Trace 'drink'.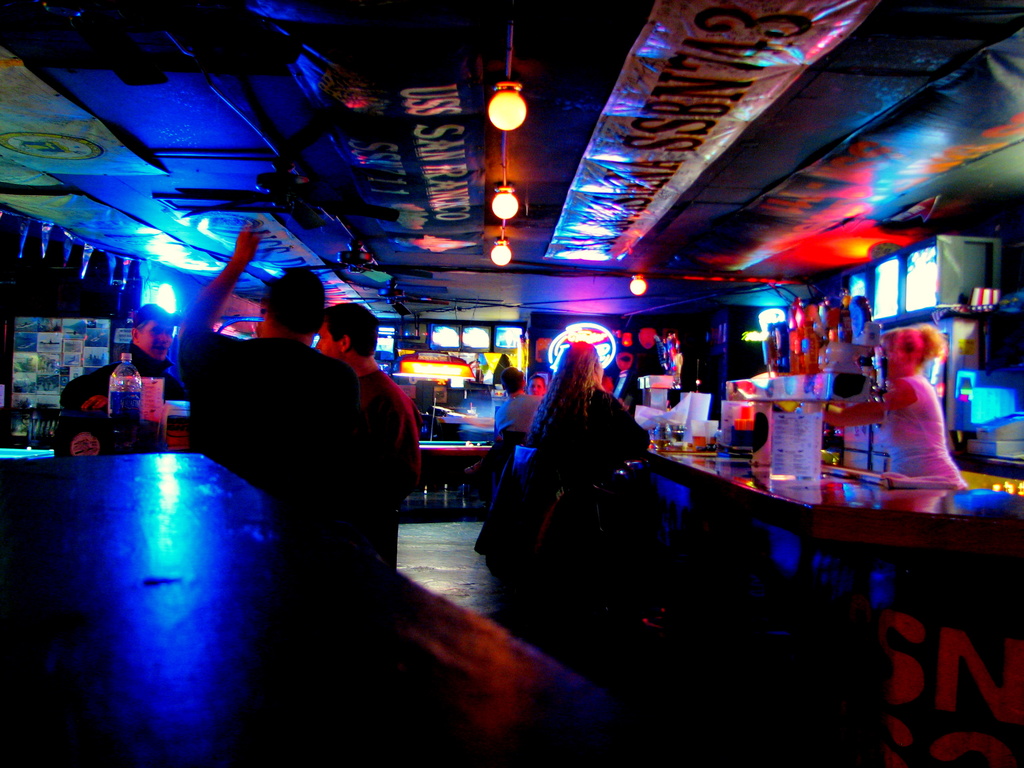
Traced to (649, 438, 668, 447).
